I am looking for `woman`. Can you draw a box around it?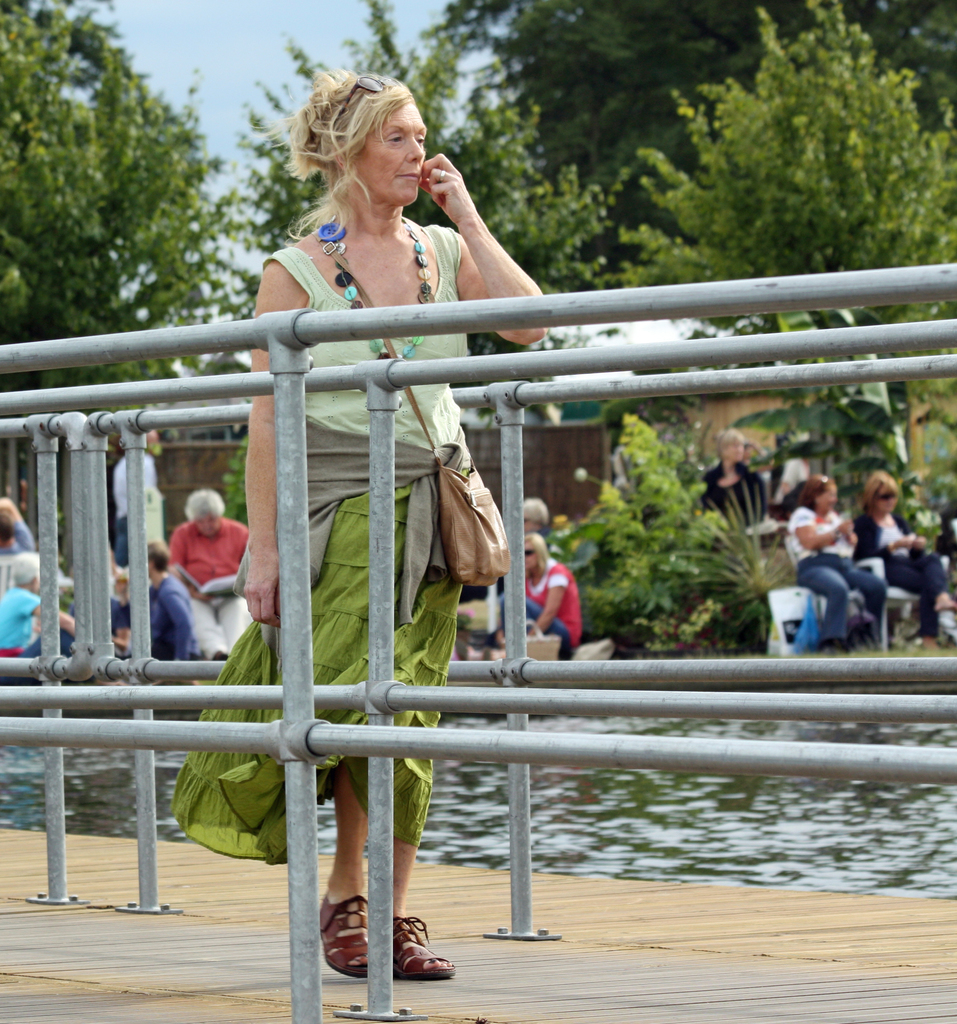
Sure, the bounding box is box=[500, 532, 585, 657].
